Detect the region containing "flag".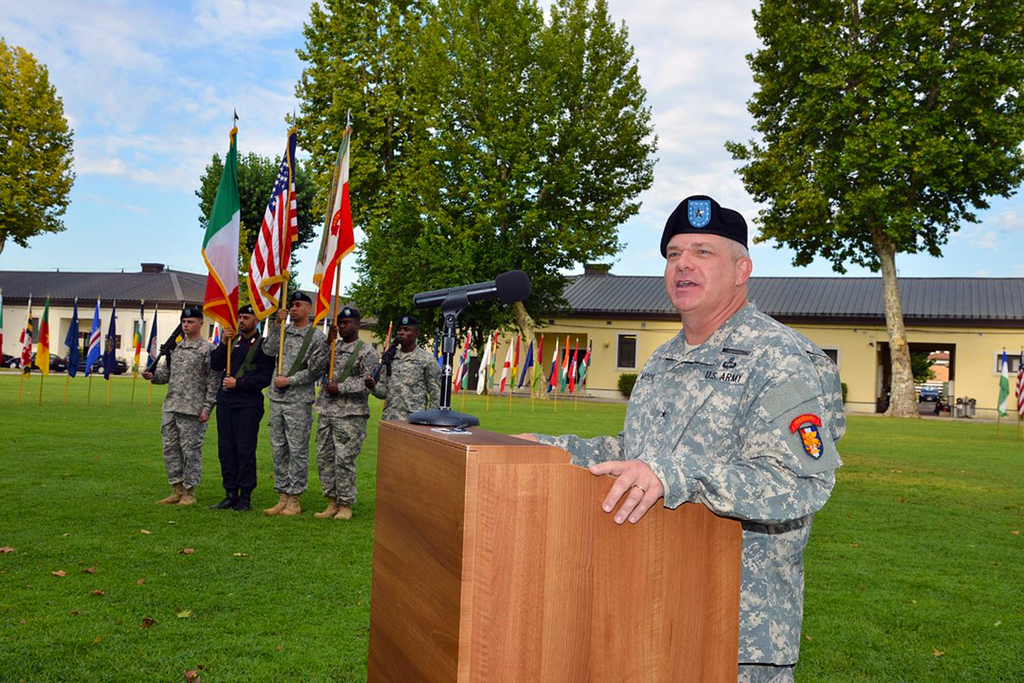
<box>301,156,354,317</box>.
